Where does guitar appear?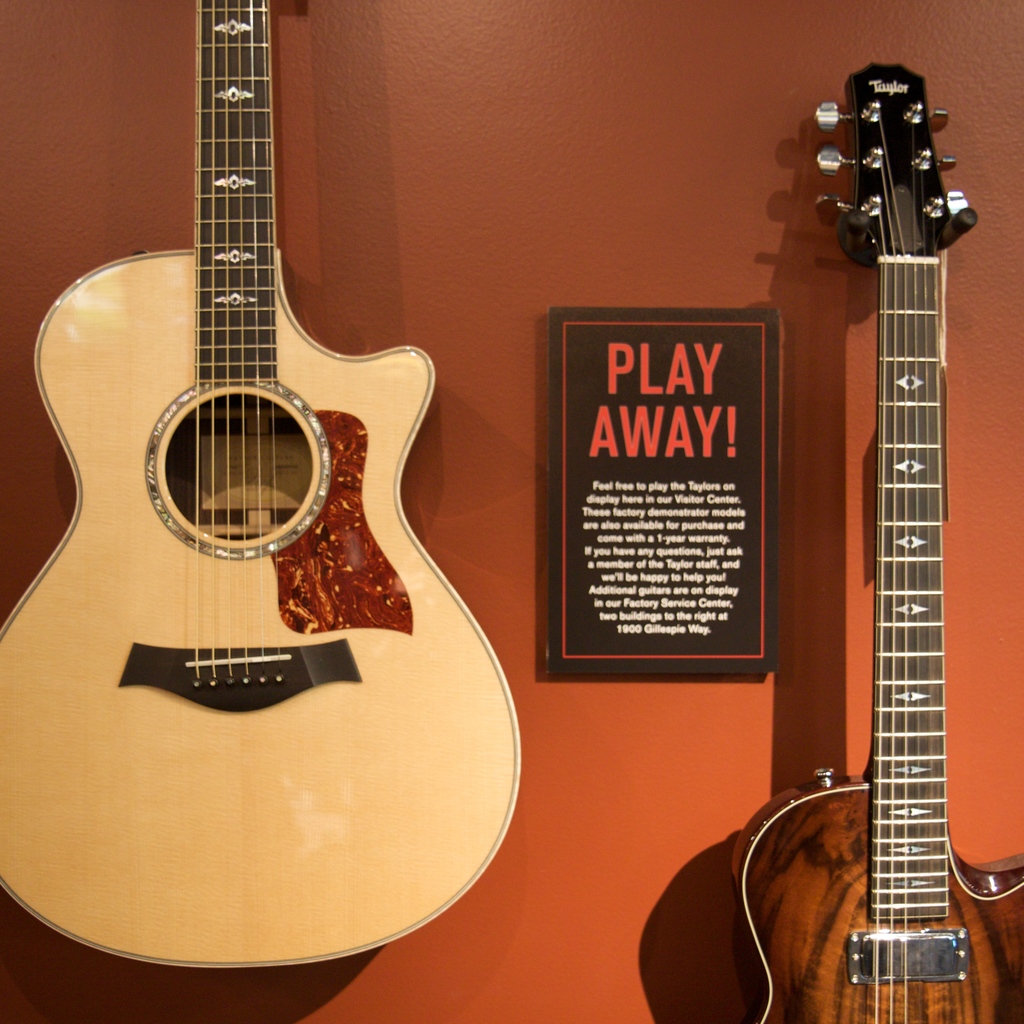
Appears at 719/56/1023/1022.
